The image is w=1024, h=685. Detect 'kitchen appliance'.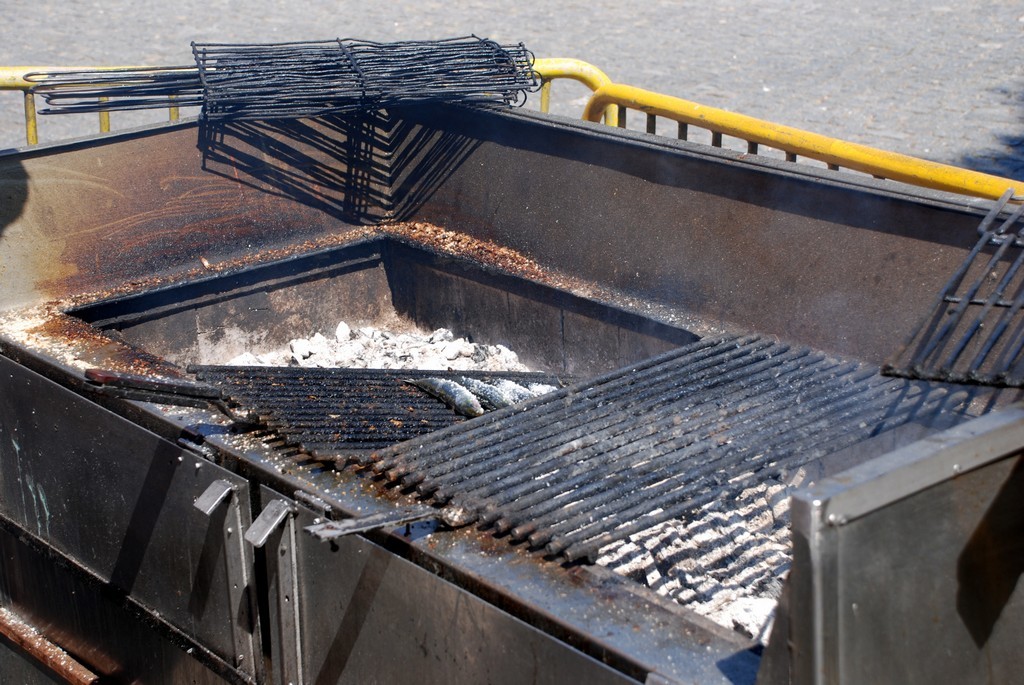
Detection: rect(0, 34, 1023, 684).
